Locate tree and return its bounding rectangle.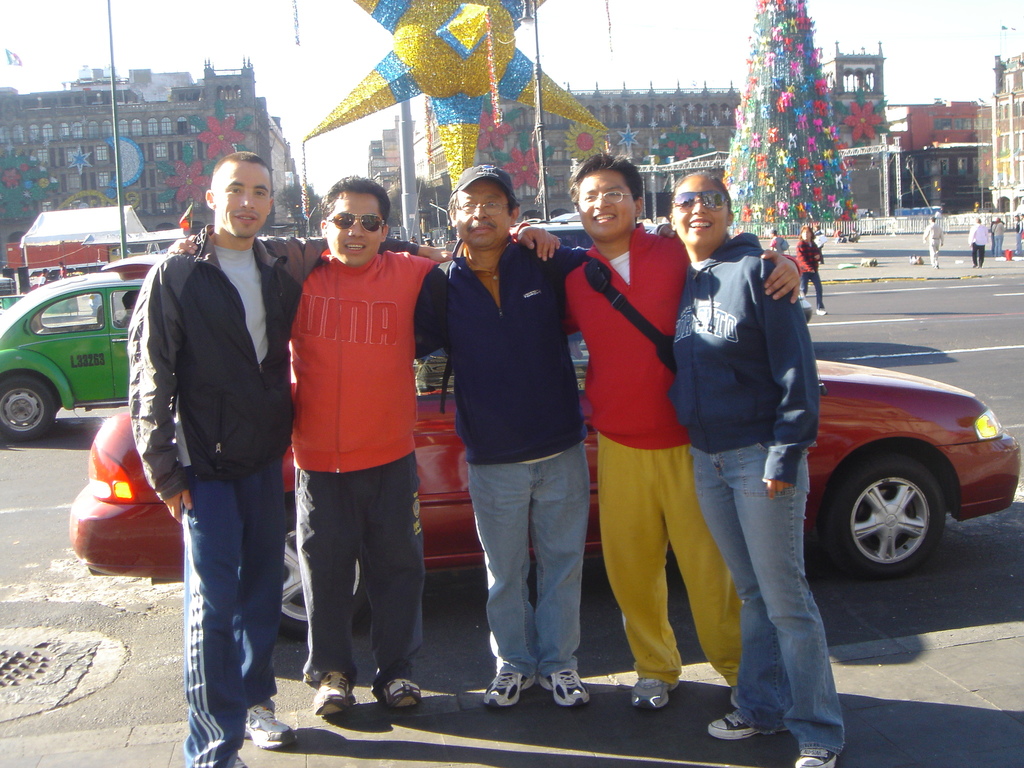
rect(387, 175, 431, 228).
